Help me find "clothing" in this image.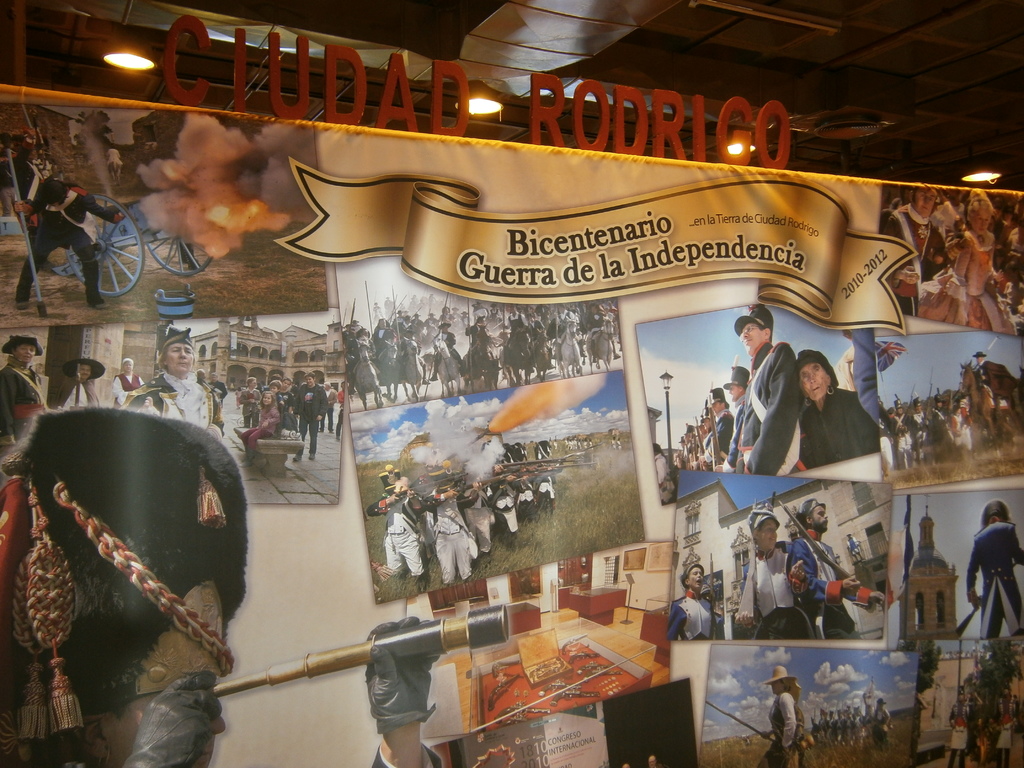
Found it: locate(995, 710, 1018, 753).
